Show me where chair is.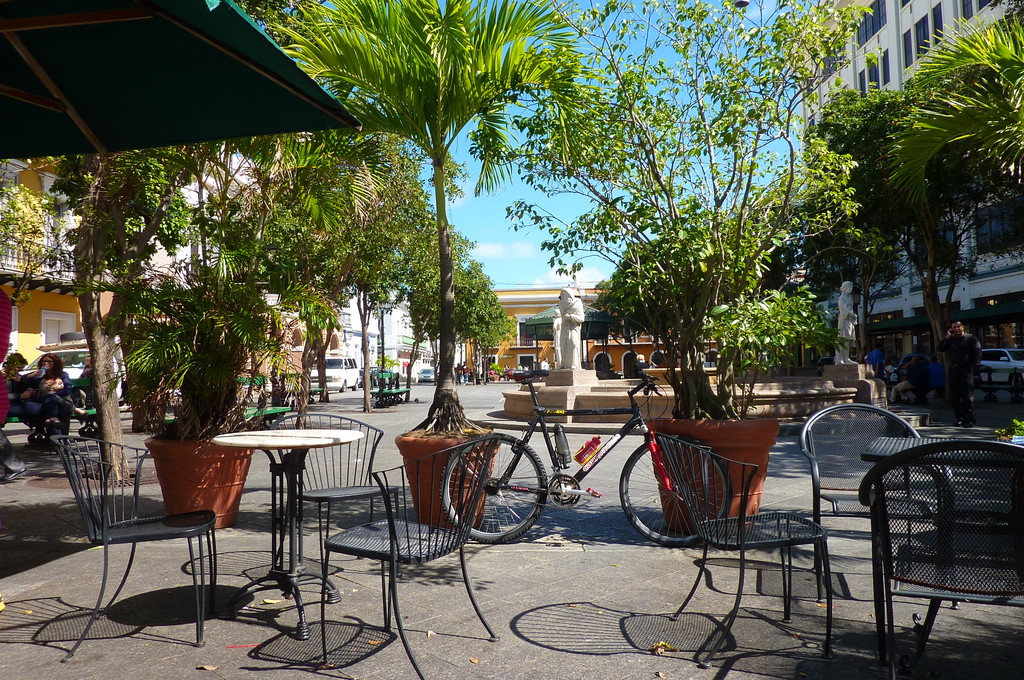
chair is at <box>49,434,223,656</box>.
